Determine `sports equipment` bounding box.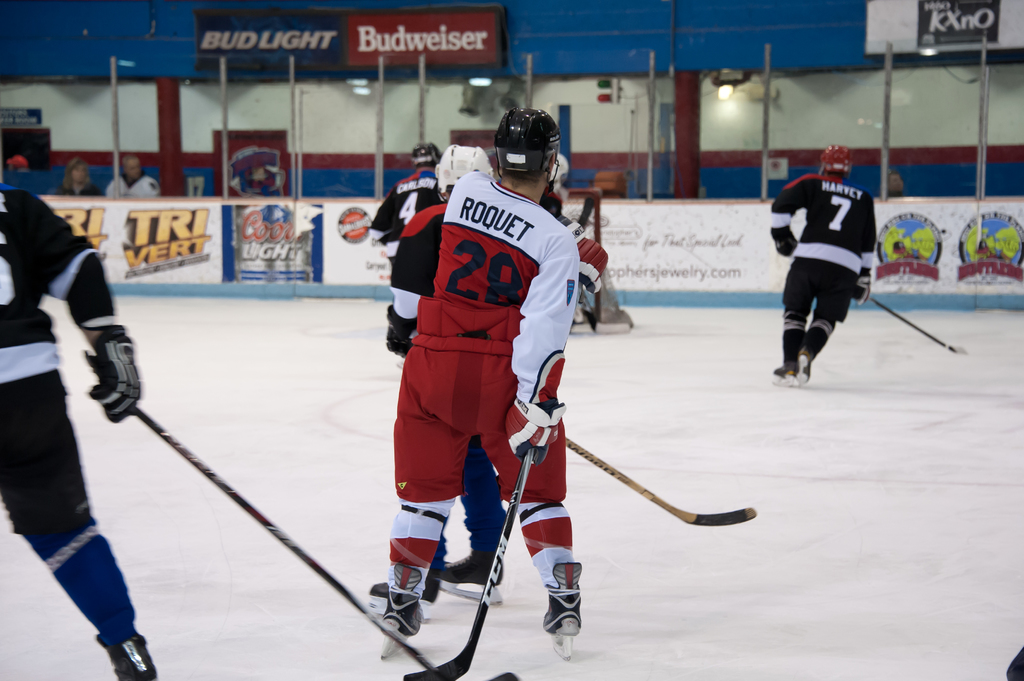
Determined: pyautogui.locateOnScreen(412, 138, 443, 171).
